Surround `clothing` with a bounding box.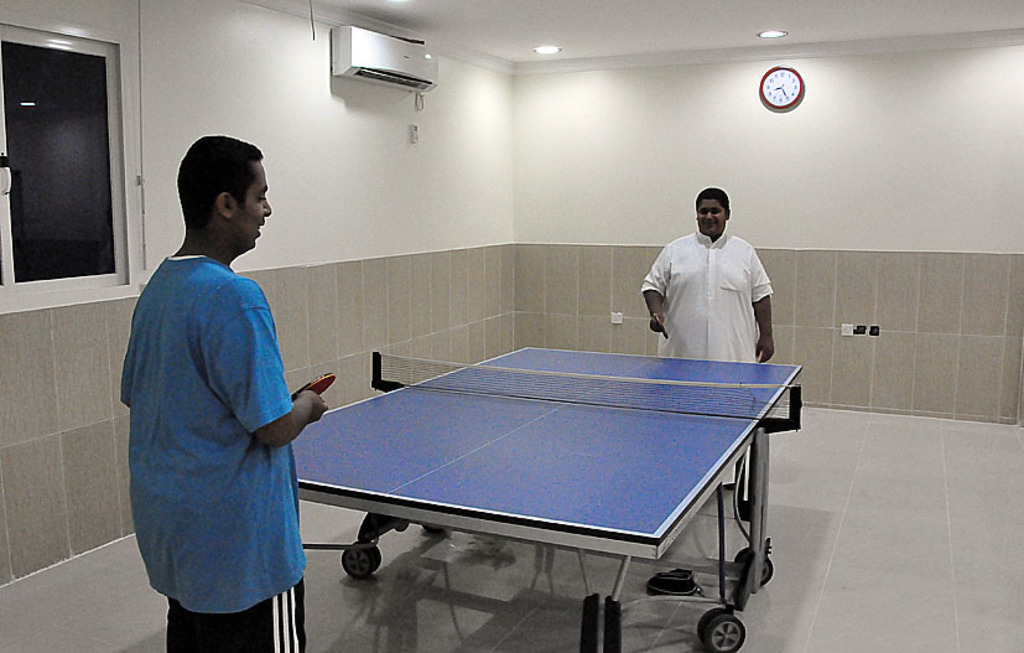
x1=636 y1=216 x2=775 y2=367.
